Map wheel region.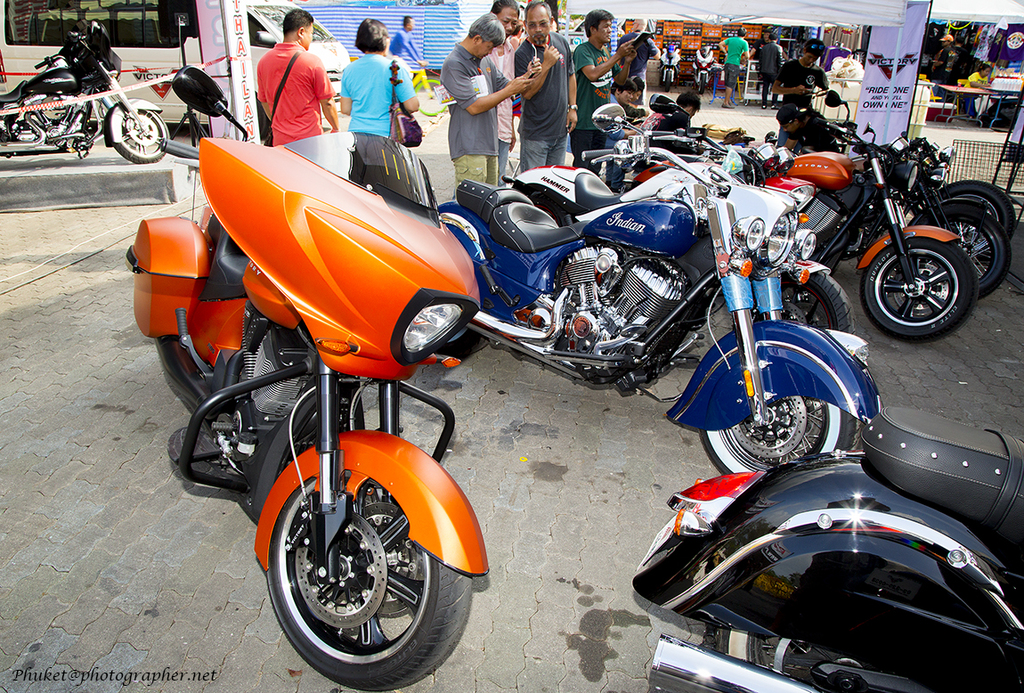
Mapped to 857, 241, 979, 344.
